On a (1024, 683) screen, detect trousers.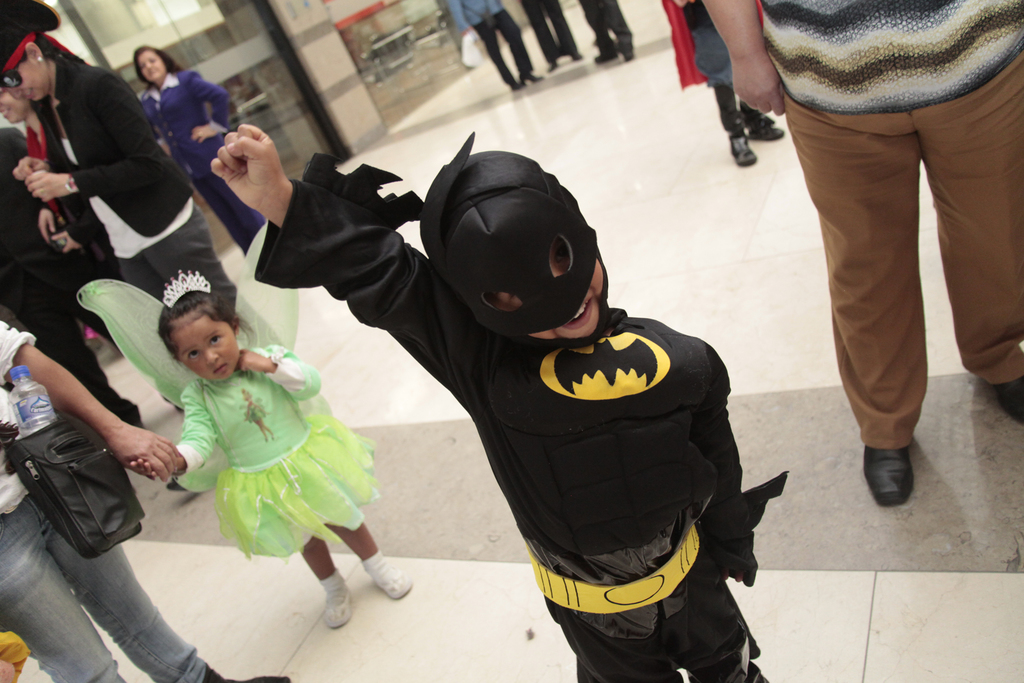
[10,245,127,431].
